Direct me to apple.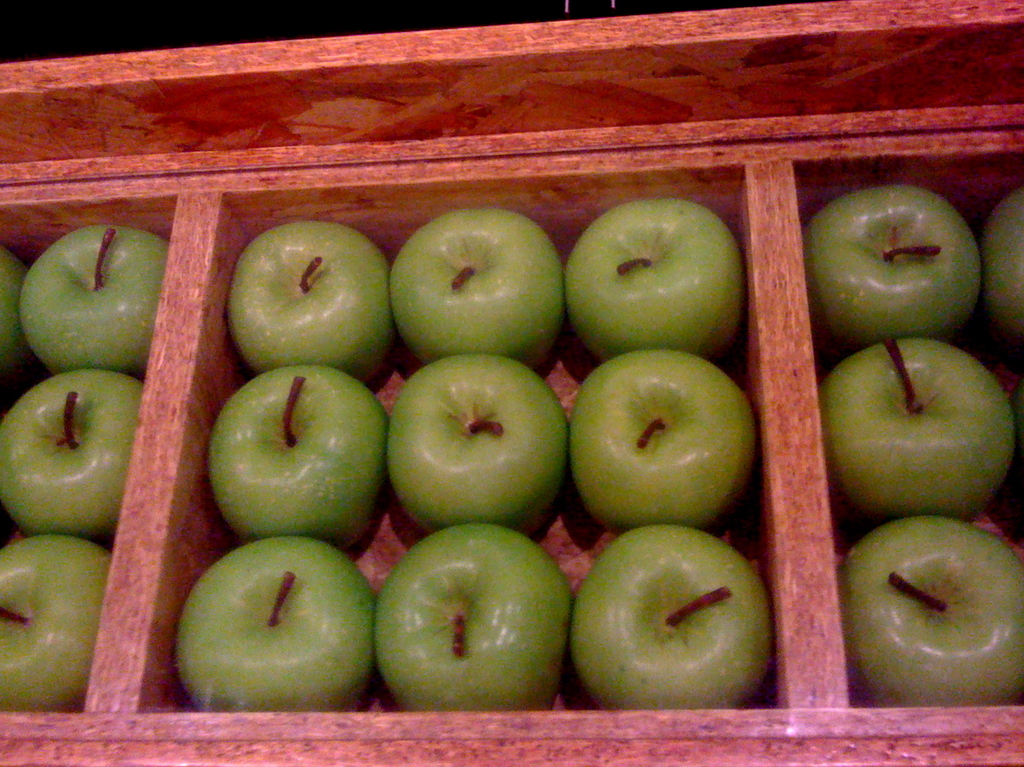
Direction: detection(980, 184, 1023, 342).
